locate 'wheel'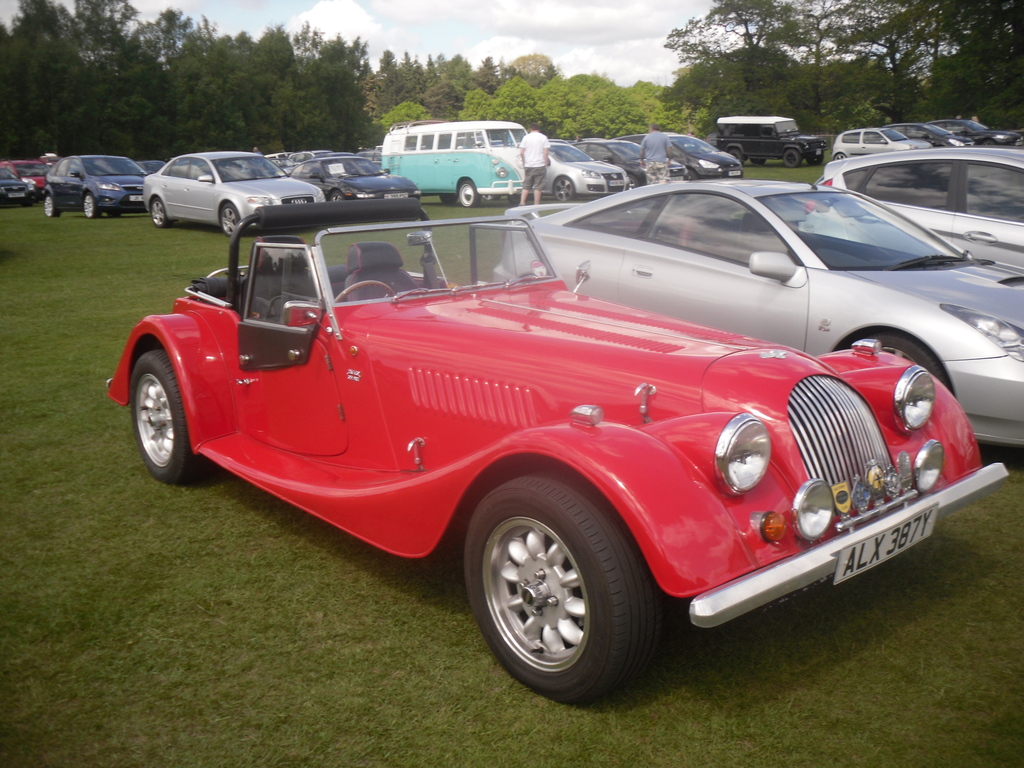
{"x1": 44, "y1": 195, "x2": 60, "y2": 221}
